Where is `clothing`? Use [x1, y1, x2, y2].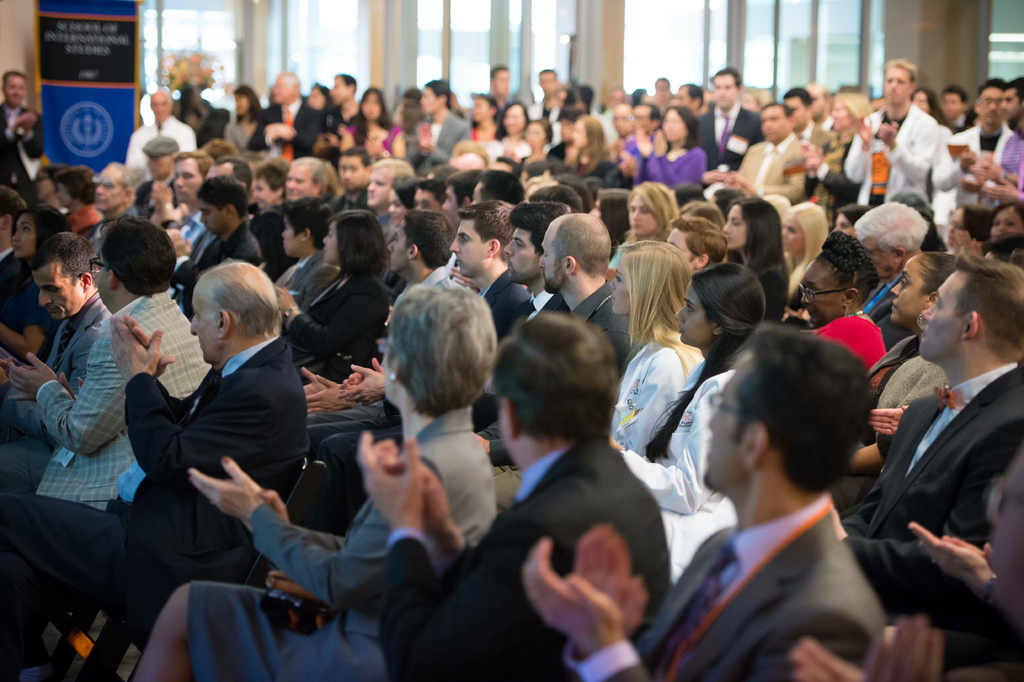
[374, 440, 688, 681].
